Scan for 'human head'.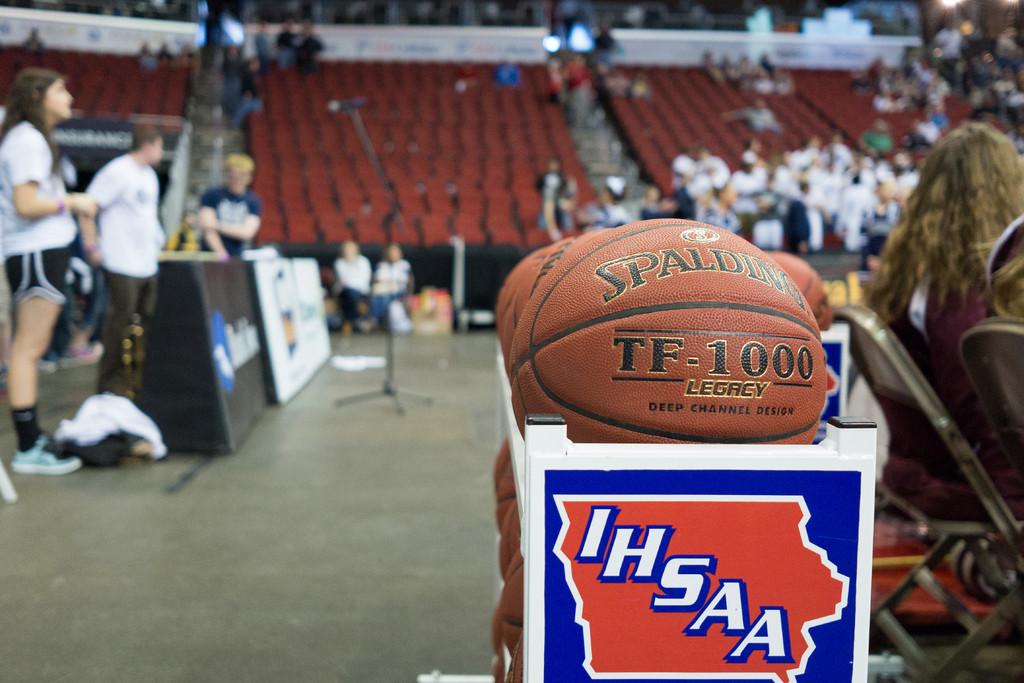
Scan result: bbox=[220, 154, 255, 192].
